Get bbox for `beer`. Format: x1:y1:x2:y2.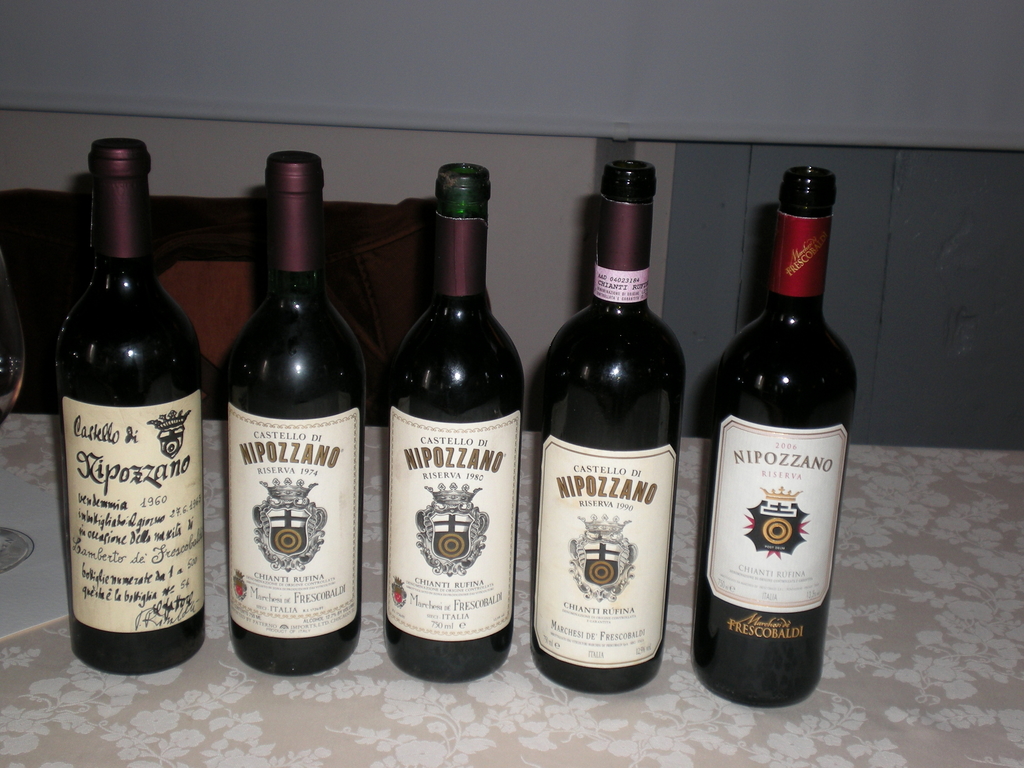
224:148:371:676.
